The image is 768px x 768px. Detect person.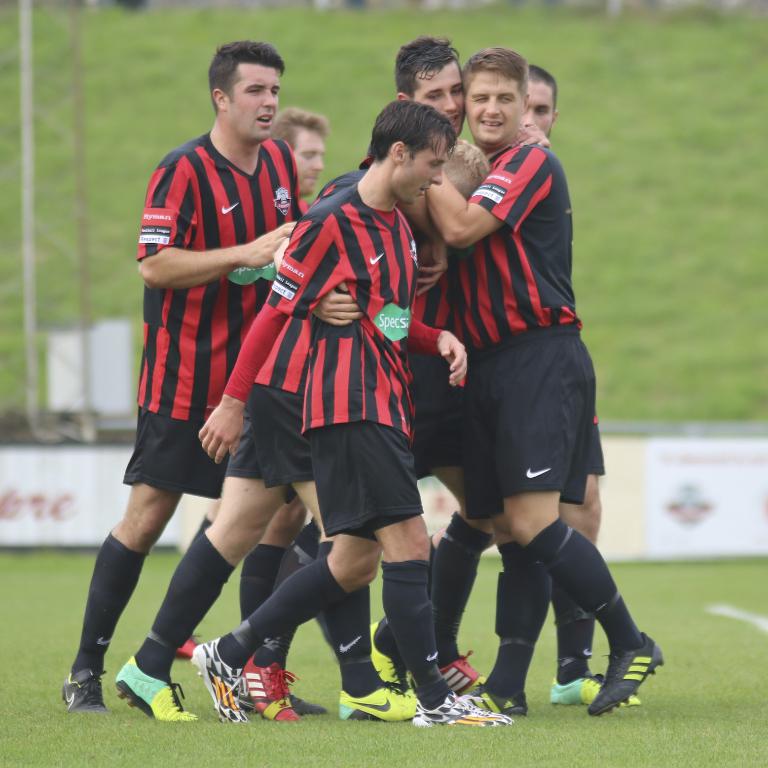
Detection: bbox=(193, 99, 332, 655).
